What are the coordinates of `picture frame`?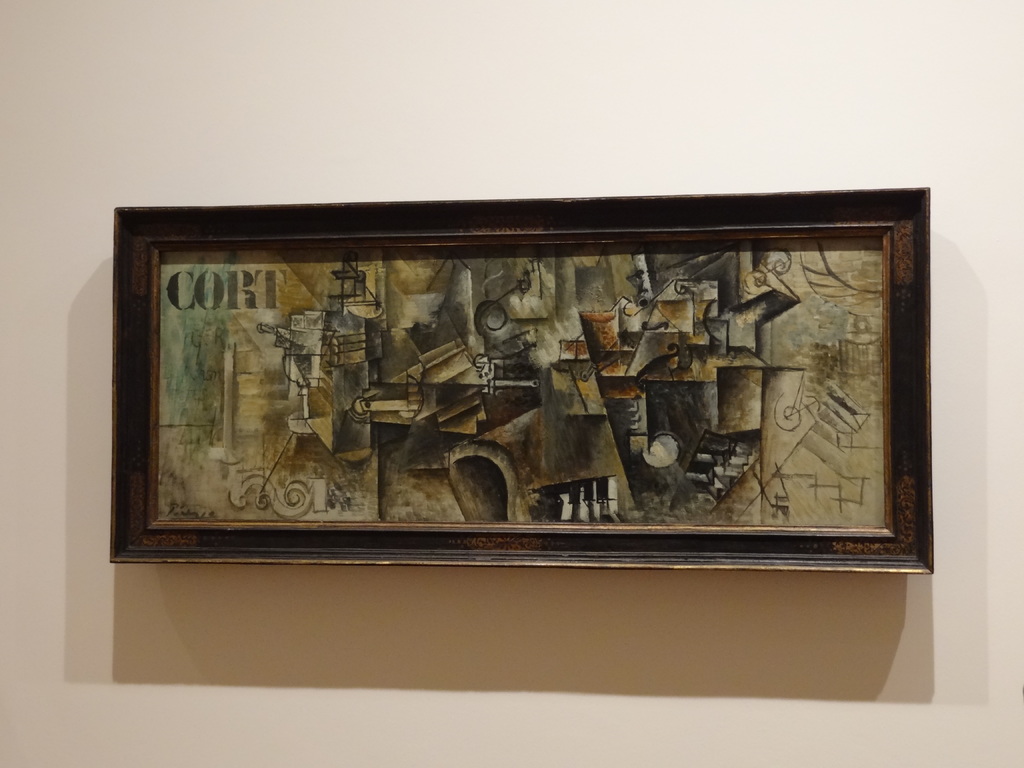
box(109, 187, 935, 573).
